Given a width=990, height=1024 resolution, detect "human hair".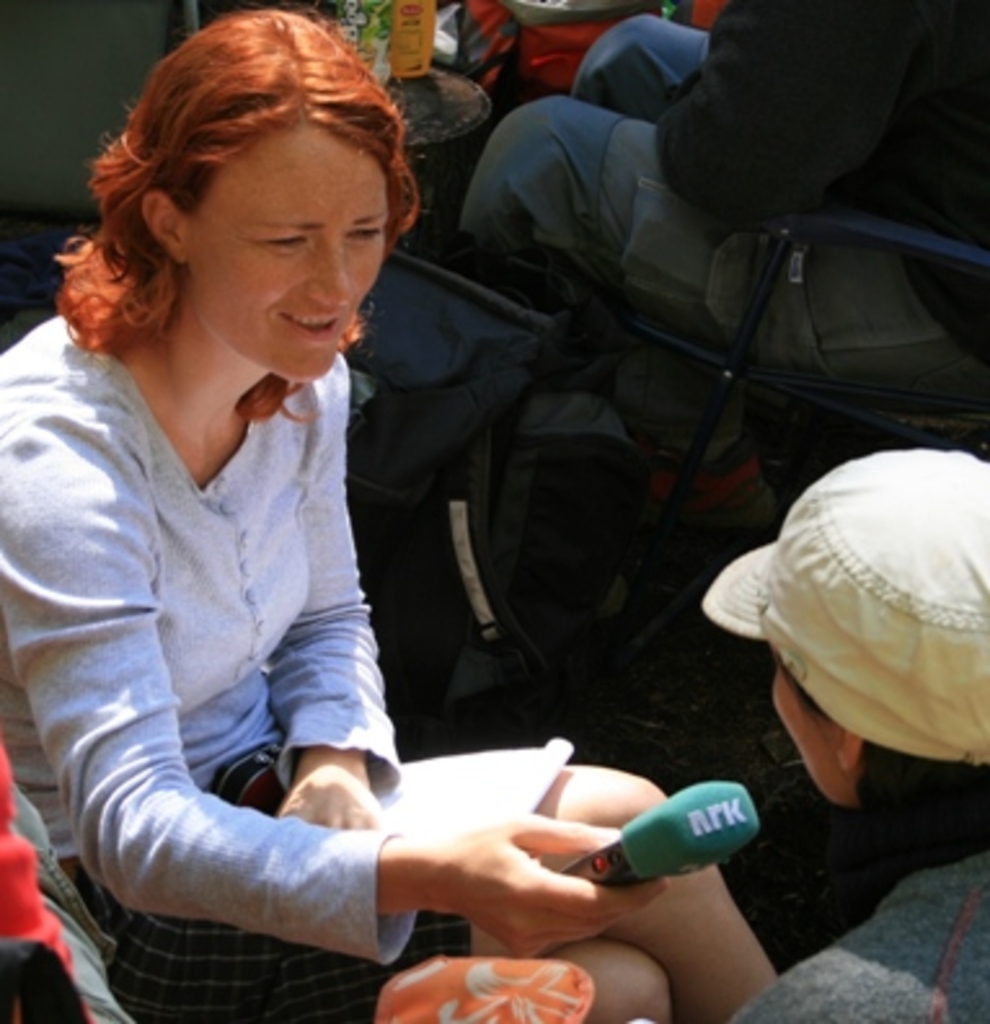
{"x1": 65, "y1": 0, "x2": 429, "y2": 378}.
